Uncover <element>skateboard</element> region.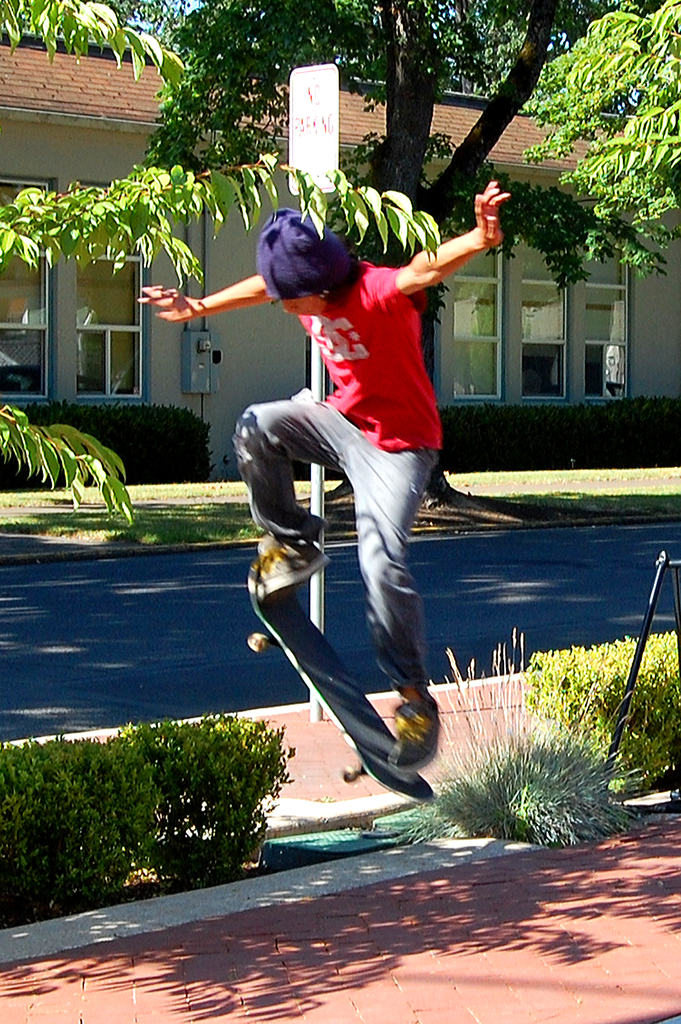
Uncovered: <bbox>242, 547, 436, 803</bbox>.
